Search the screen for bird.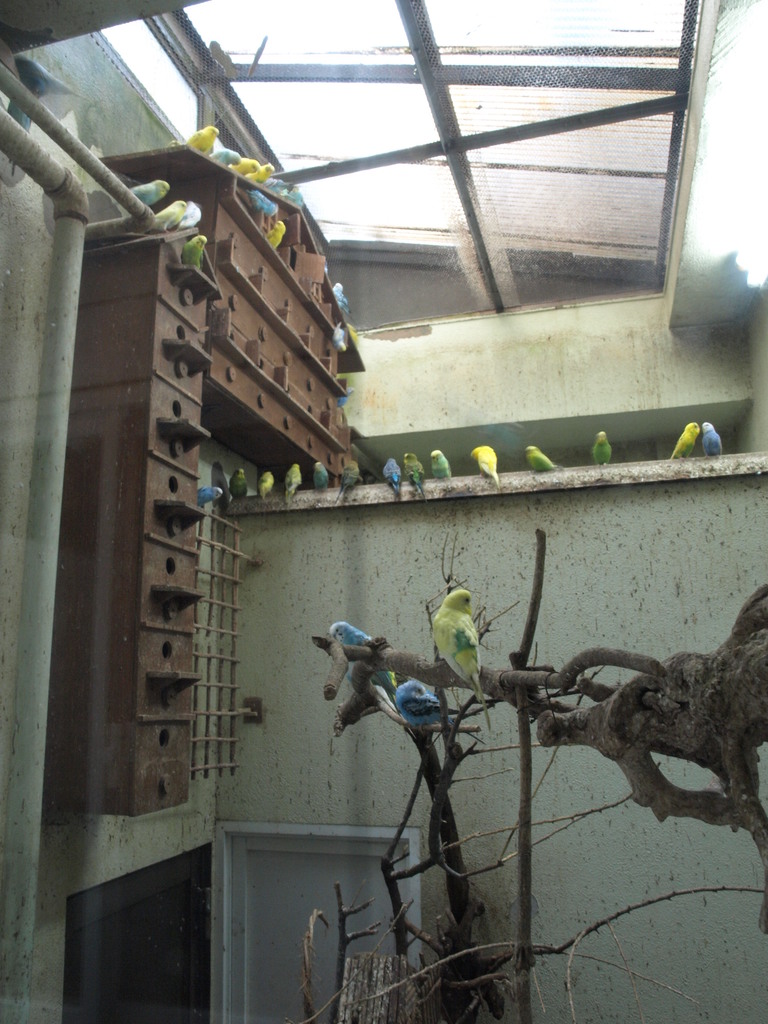
Found at region(184, 125, 219, 156).
